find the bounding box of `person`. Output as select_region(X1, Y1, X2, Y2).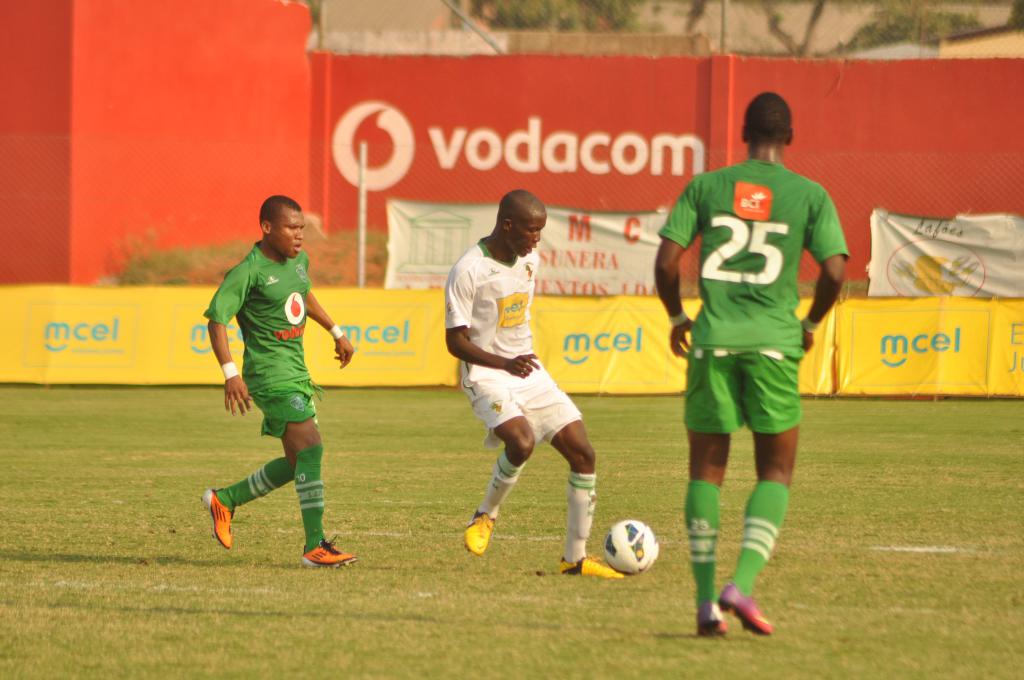
select_region(667, 65, 845, 662).
